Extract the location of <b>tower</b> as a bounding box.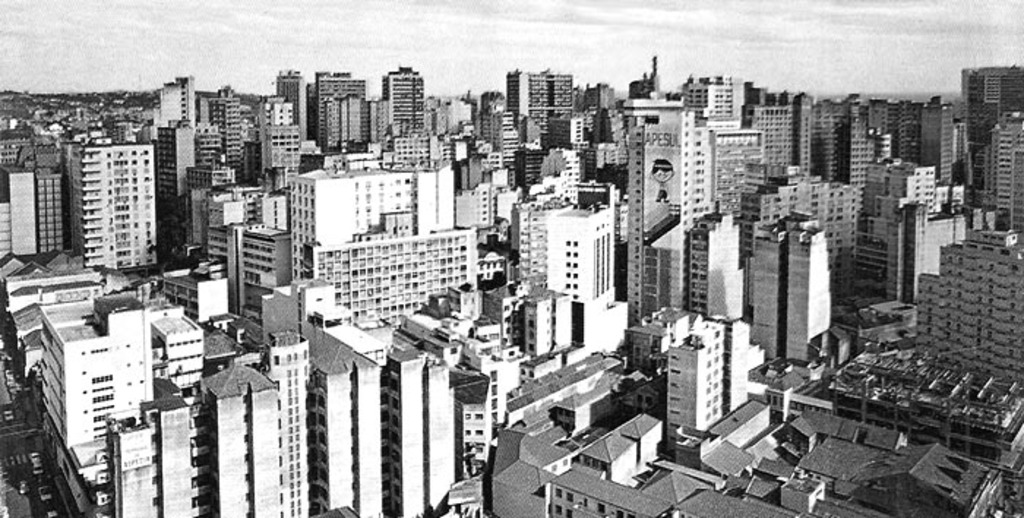
(0,161,35,259).
